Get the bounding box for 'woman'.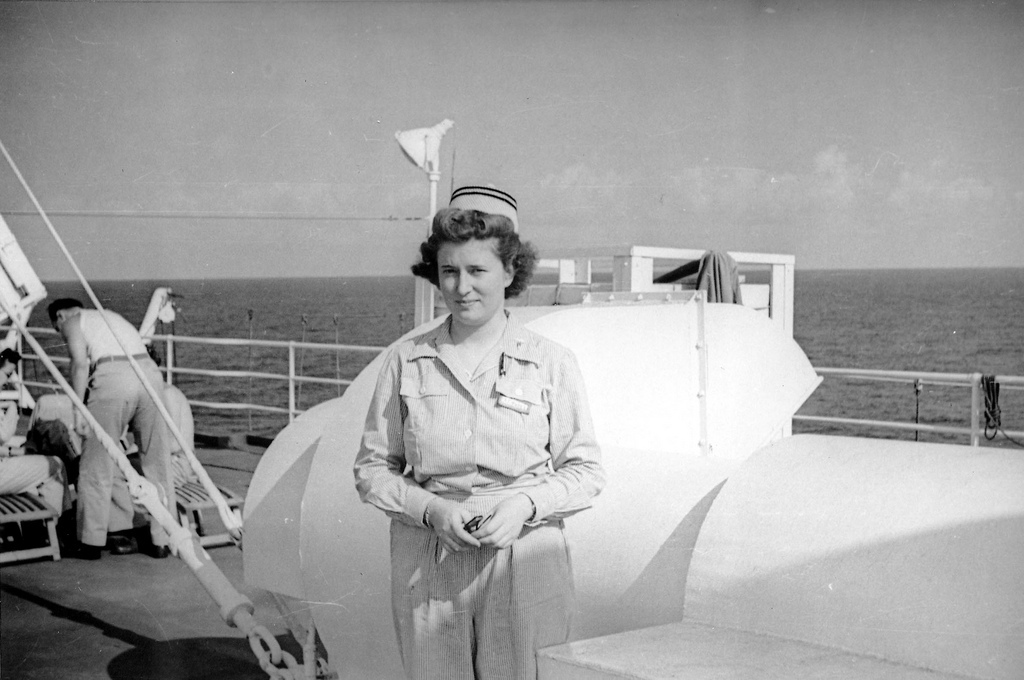
269/199/640/672.
